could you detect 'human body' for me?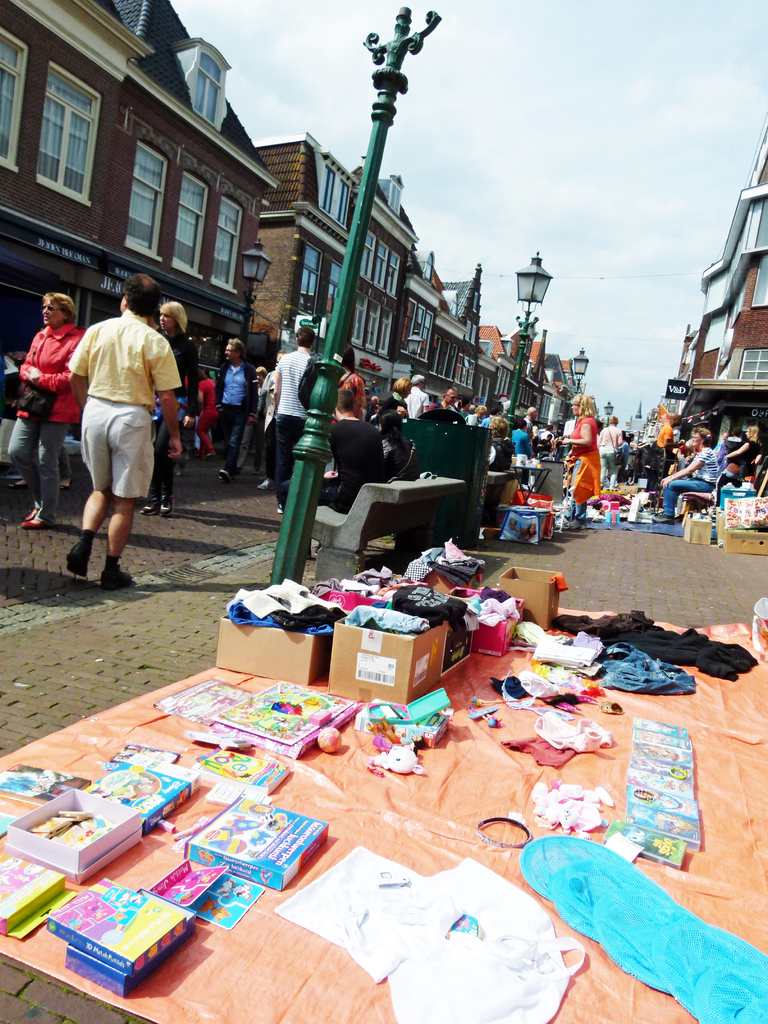
Detection result: {"x1": 553, "y1": 390, "x2": 604, "y2": 520}.
